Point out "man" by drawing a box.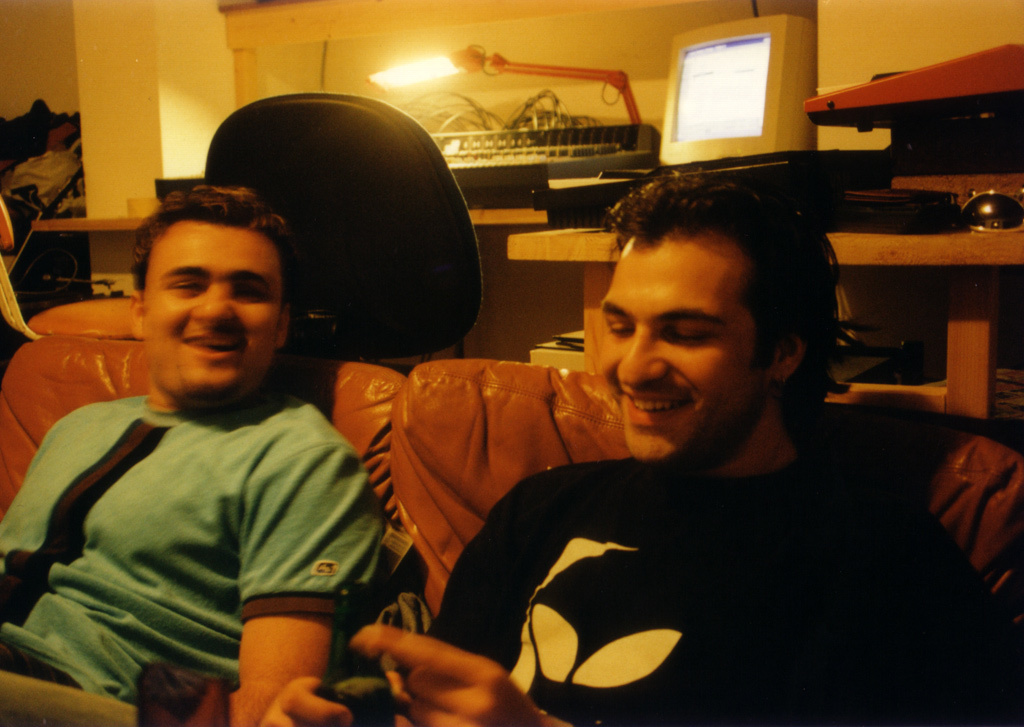
10/146/443/722.
